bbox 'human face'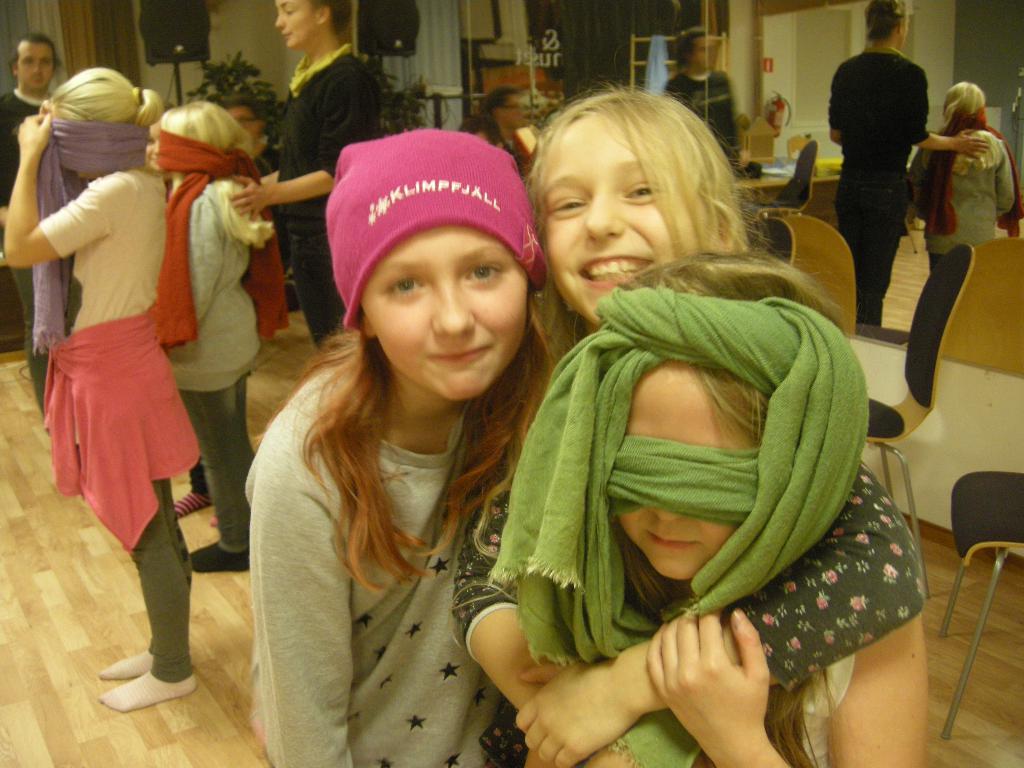
(360, 225, 525, 403)
